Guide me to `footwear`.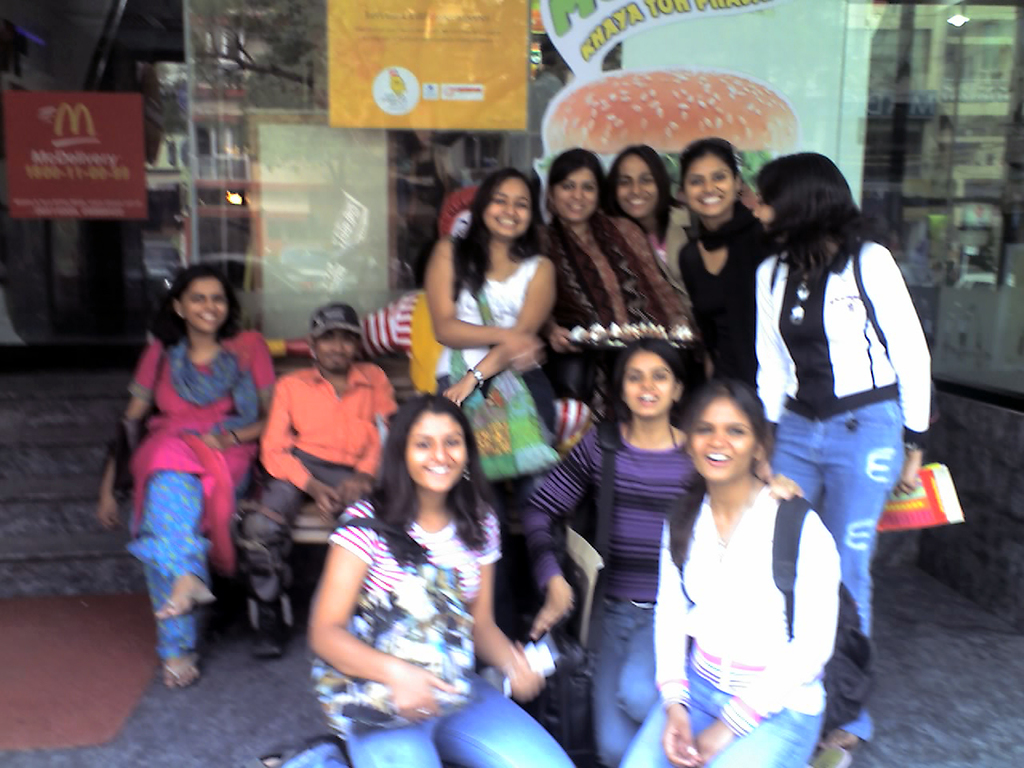
Guidance: <box>809,740,855,767</box>.
